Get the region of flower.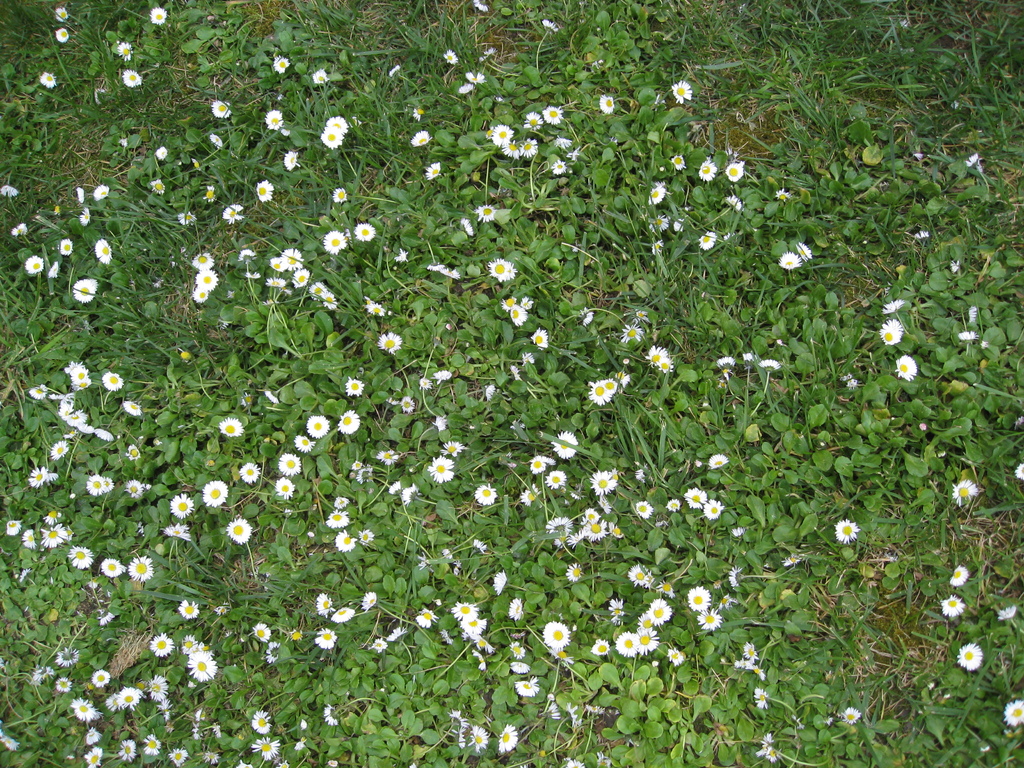
{"x1": 218, "y1": 417, "x2": 250, "y2": 437}.
